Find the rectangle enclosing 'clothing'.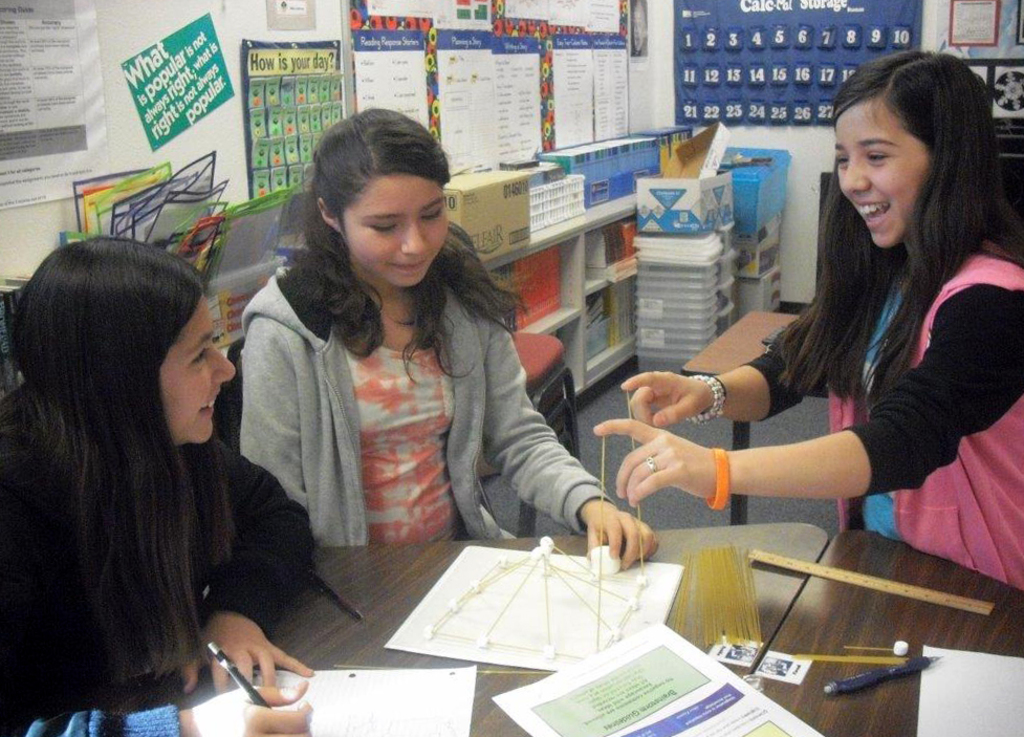
739 223 1023 591.
